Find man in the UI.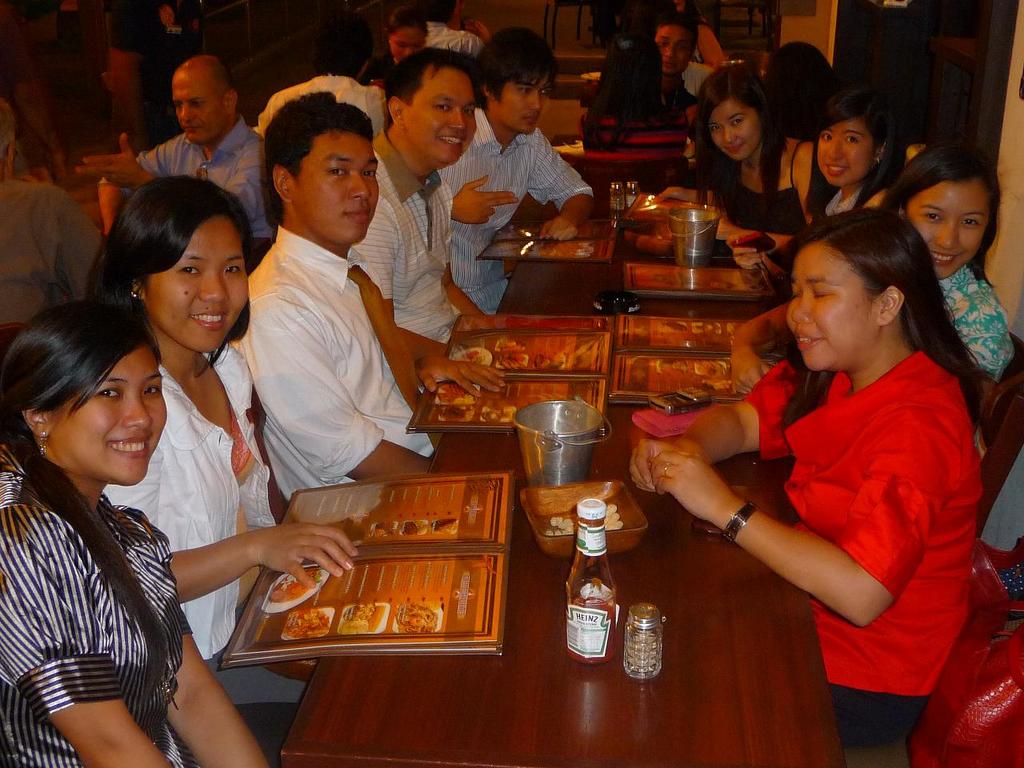
UI element at rect(0, 91, 108, 341).
